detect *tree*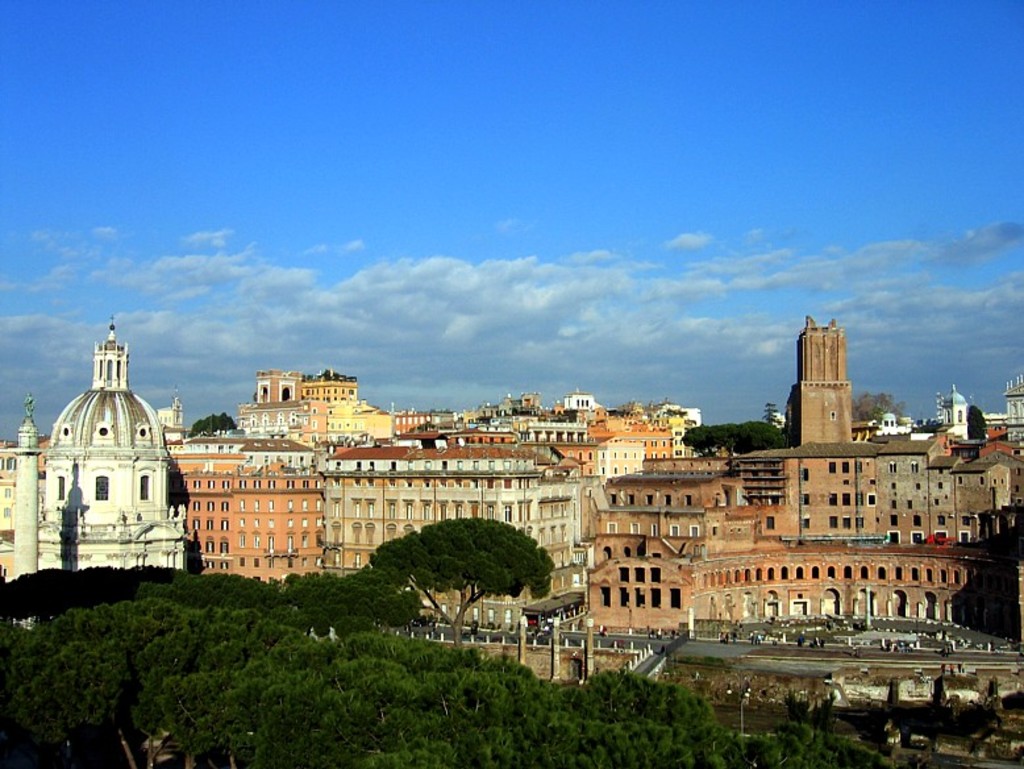
[left=184, top=412, right=237, bottom=442]
